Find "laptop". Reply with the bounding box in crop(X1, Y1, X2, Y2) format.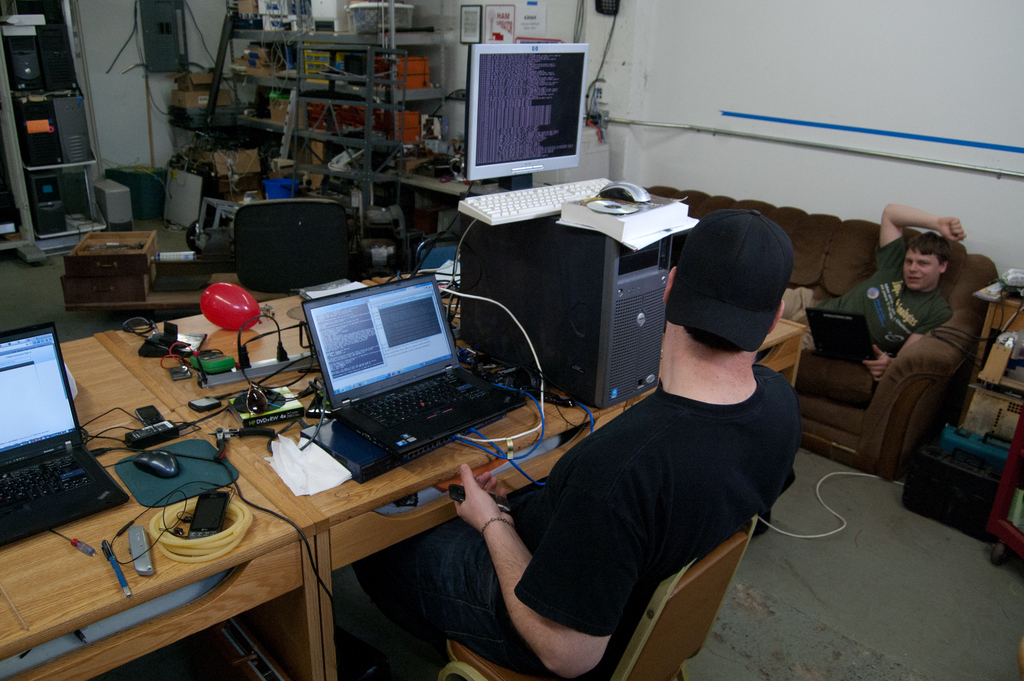
crop(301, 274, 528, 459).
